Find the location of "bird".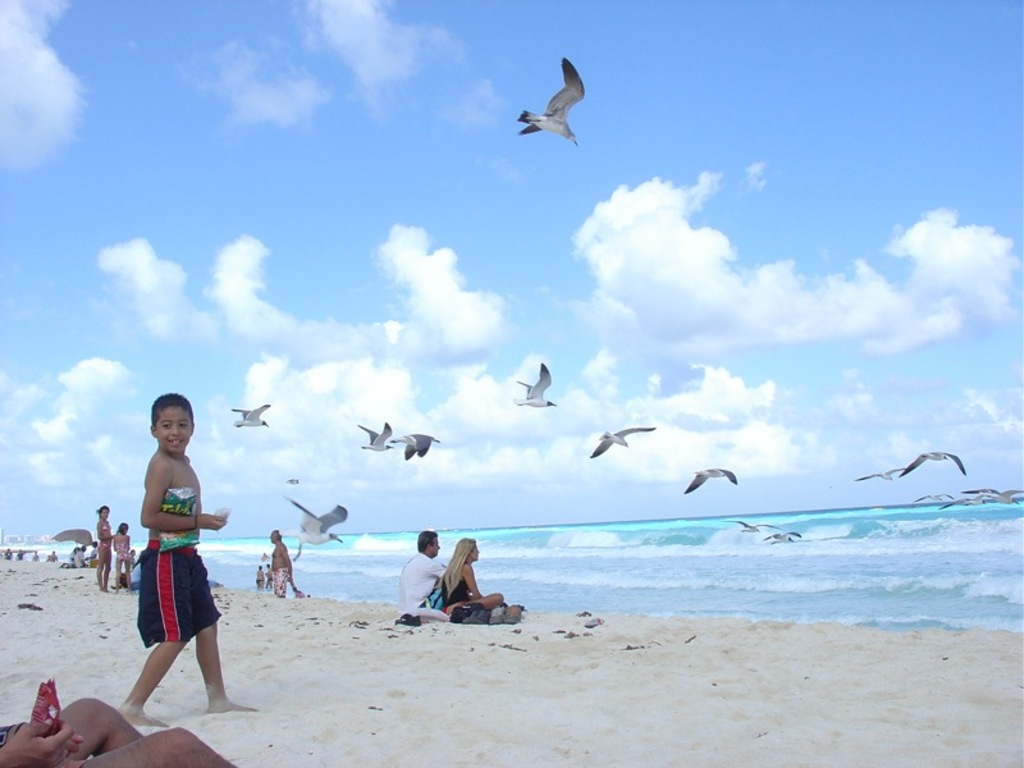
Location: [285, 472, 296, 479].
